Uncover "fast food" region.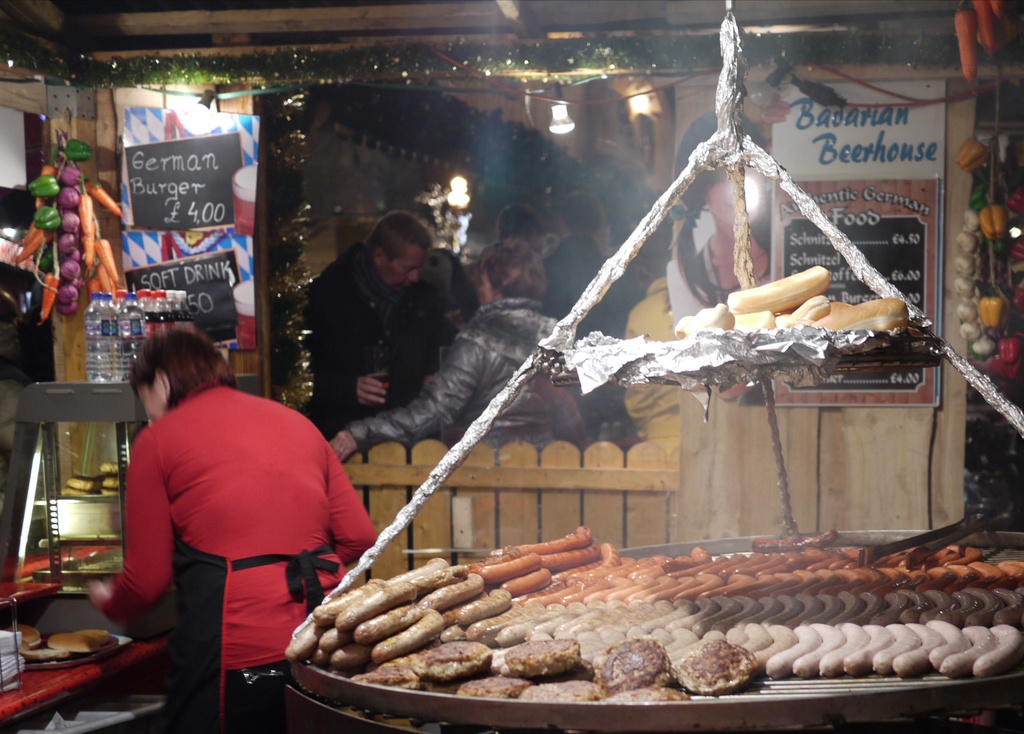
Uncovered: [x1=427, y1=568, x2=485, y2=610].
